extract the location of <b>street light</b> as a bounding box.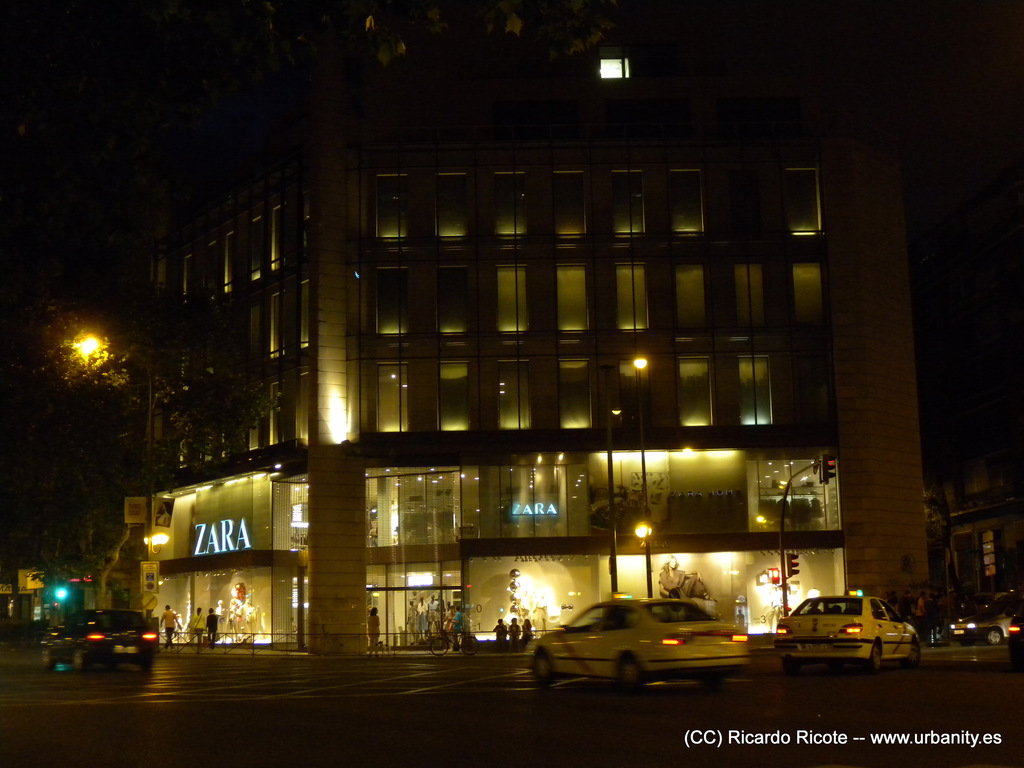
locate(610, 518, 651, 594).
